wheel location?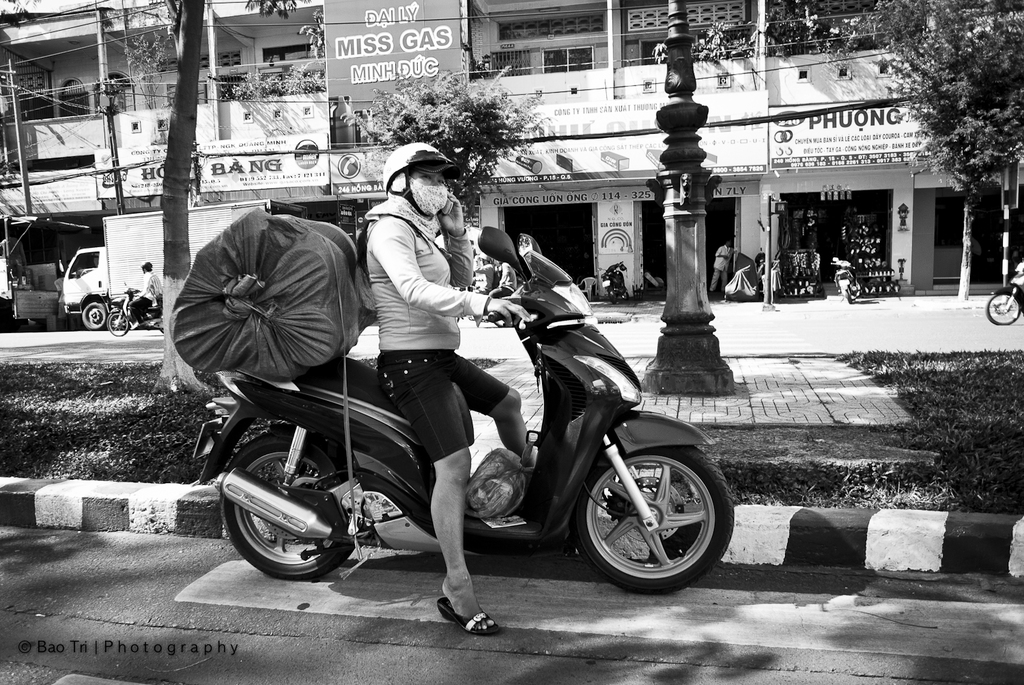
bbox=[624, 287, 633, 306]
